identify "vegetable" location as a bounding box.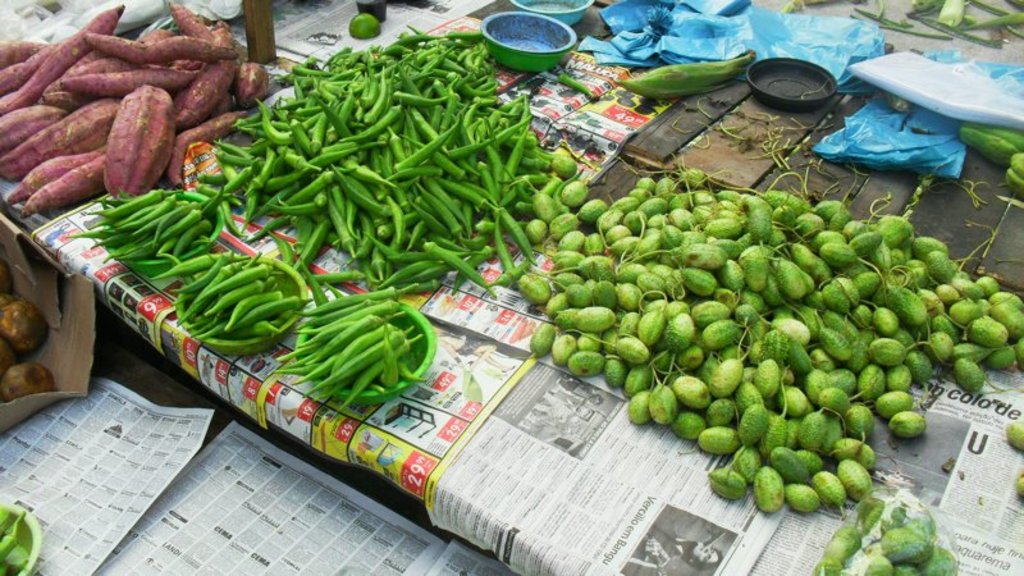
(x1=568, y1=73, x2=596, y2=100).
